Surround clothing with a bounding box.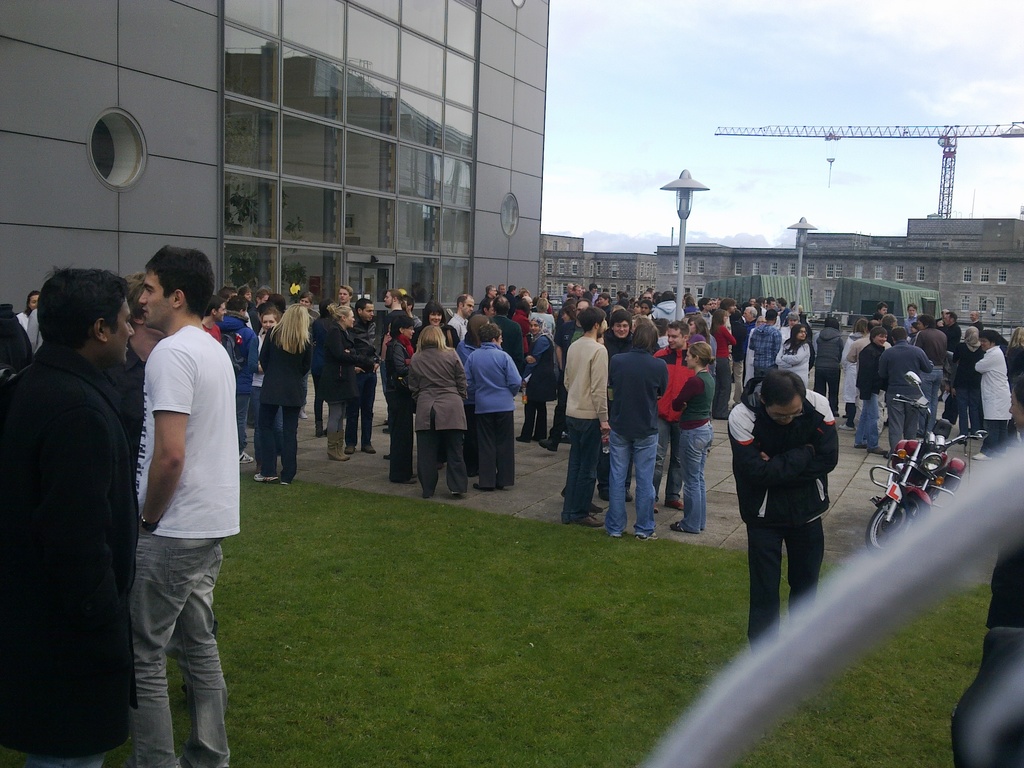
box=[746, 319, 756, 394].
